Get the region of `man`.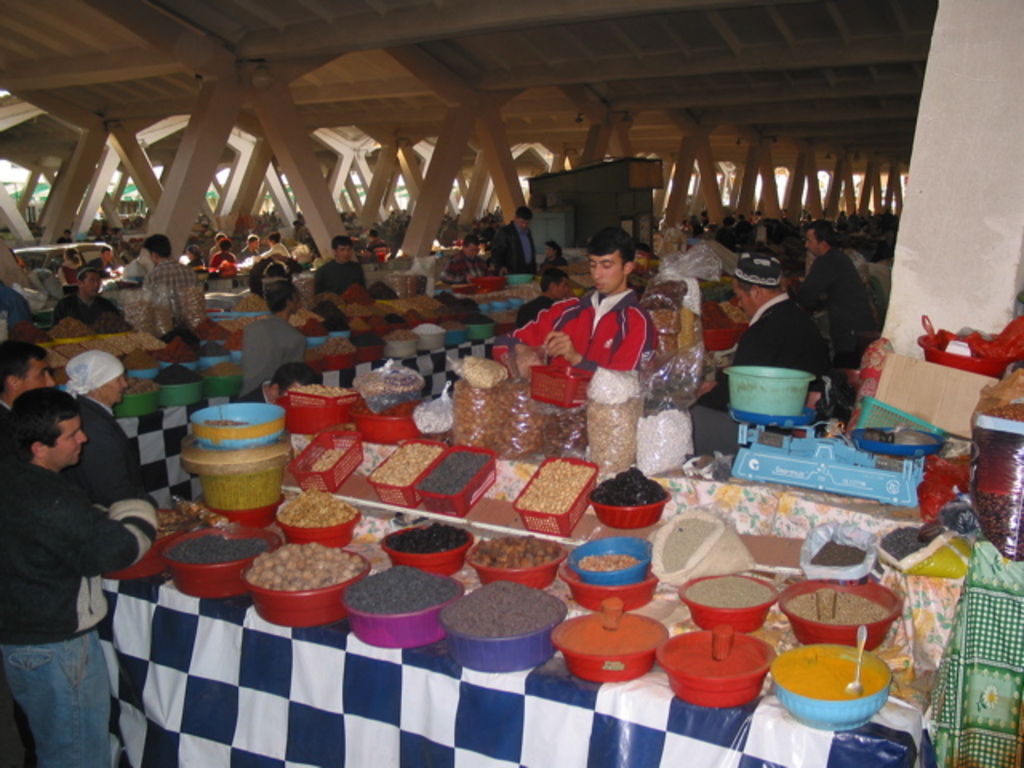
490,208,541,277.
